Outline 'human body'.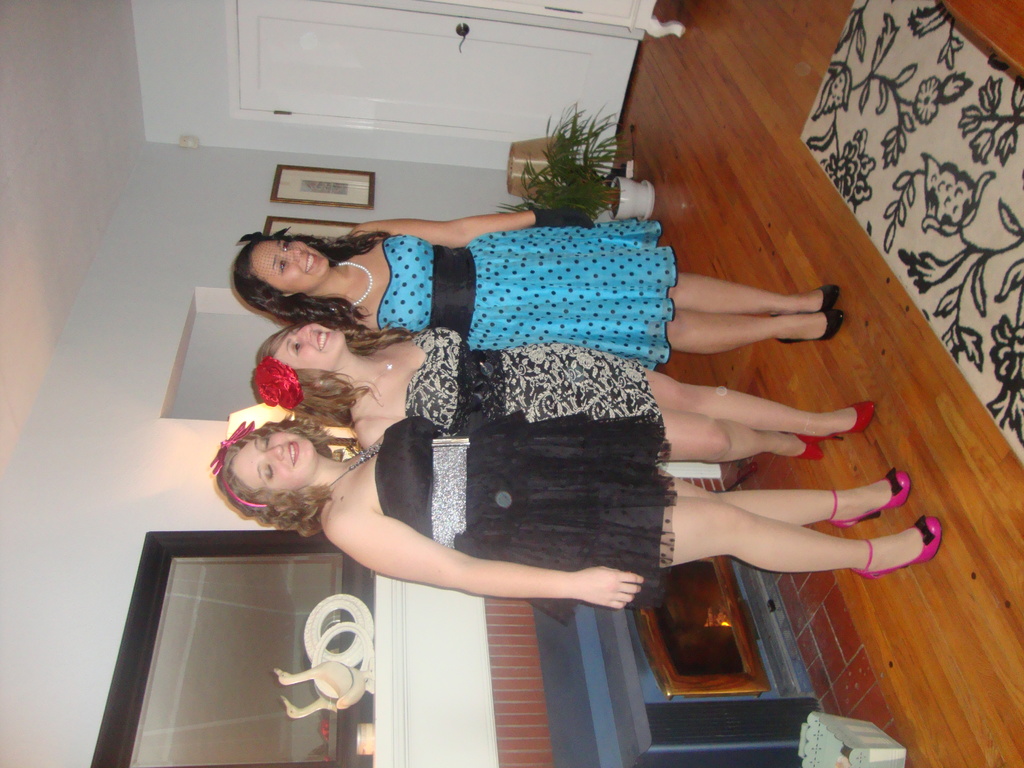
Outline: <region>303, 207, 849, 367</region>.
